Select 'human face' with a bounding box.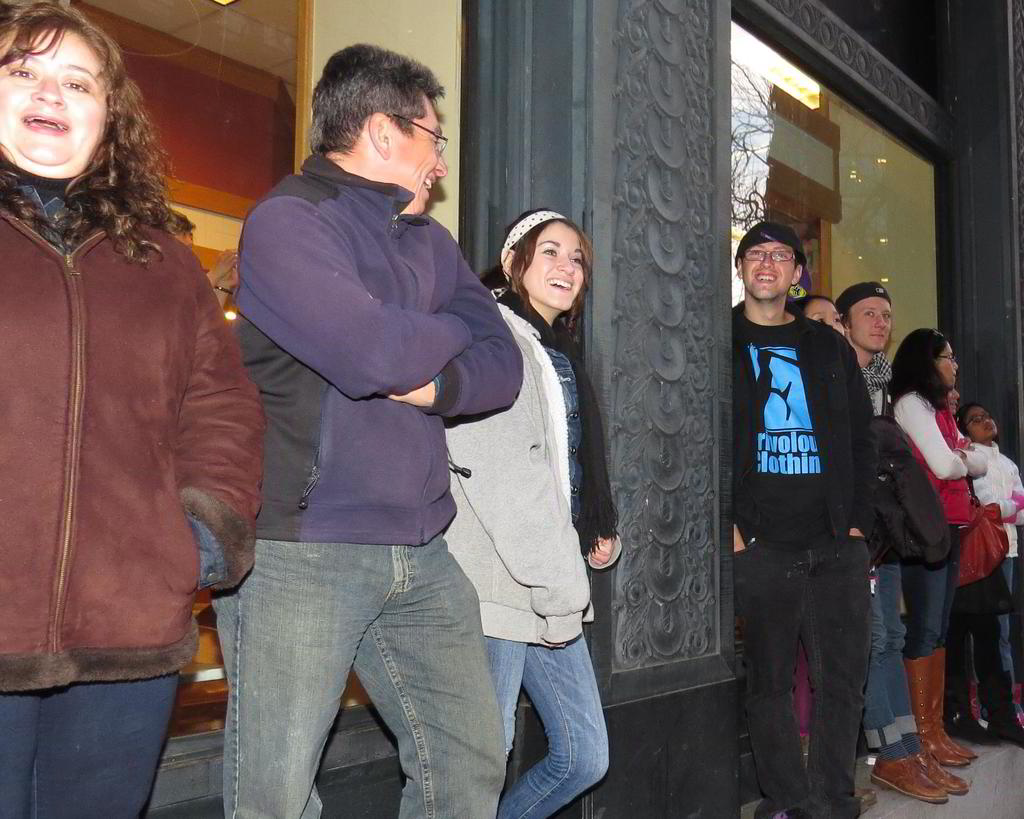
bbox=[807, 301, 847, 338].
